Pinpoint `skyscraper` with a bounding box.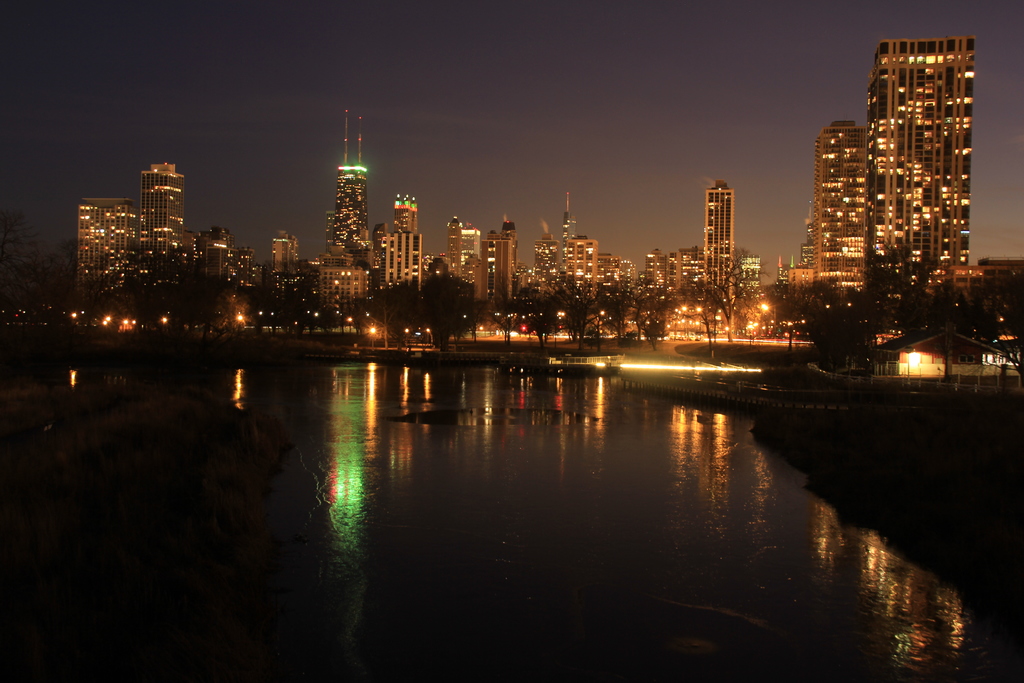
447/216/477/284.
